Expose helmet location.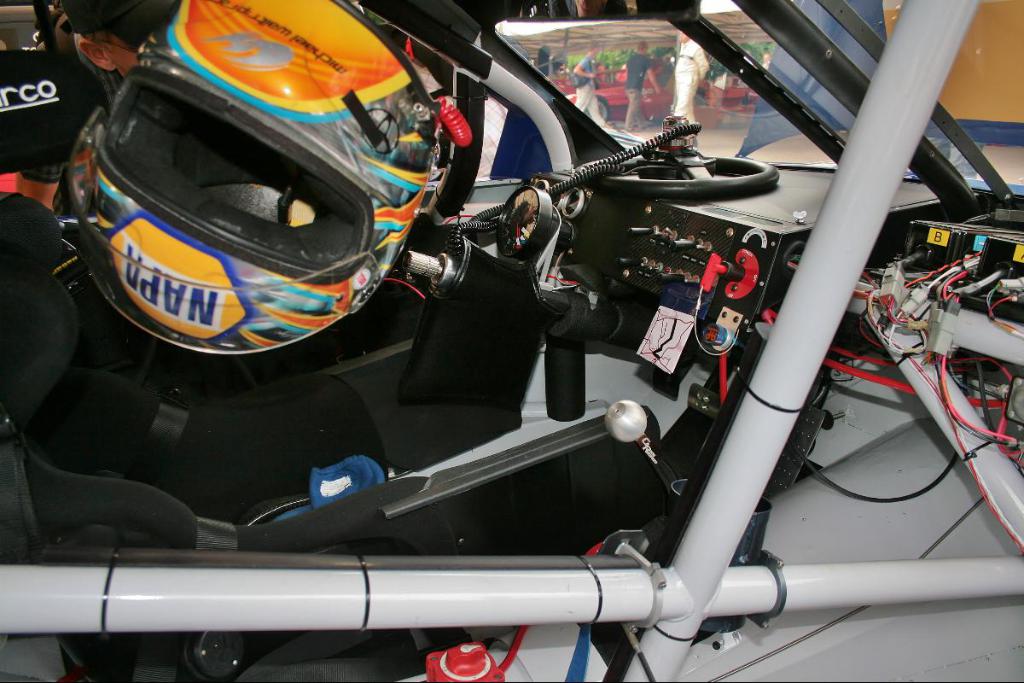
Exposed at <box>54,43,474,391</box>.
